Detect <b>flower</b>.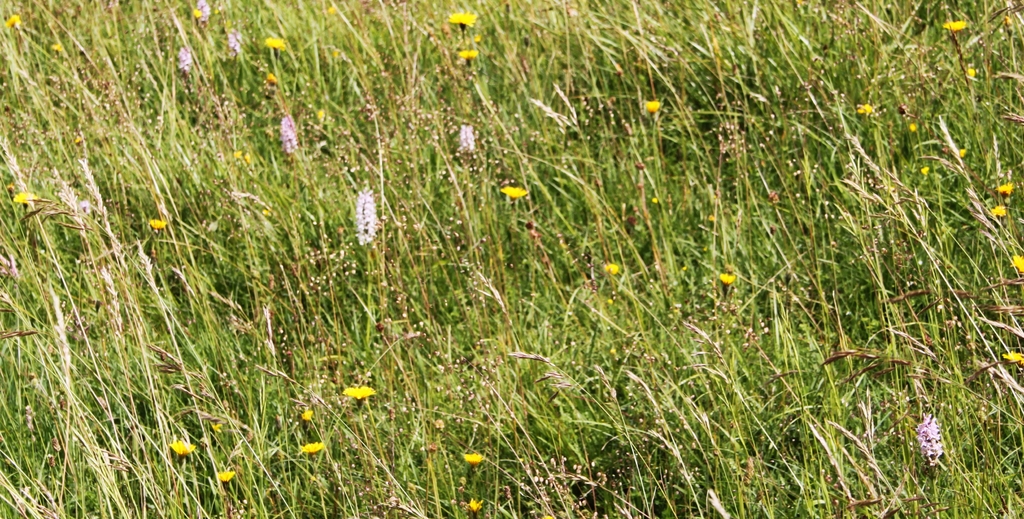
Detected at select_region(497, 182, 536, 200).
